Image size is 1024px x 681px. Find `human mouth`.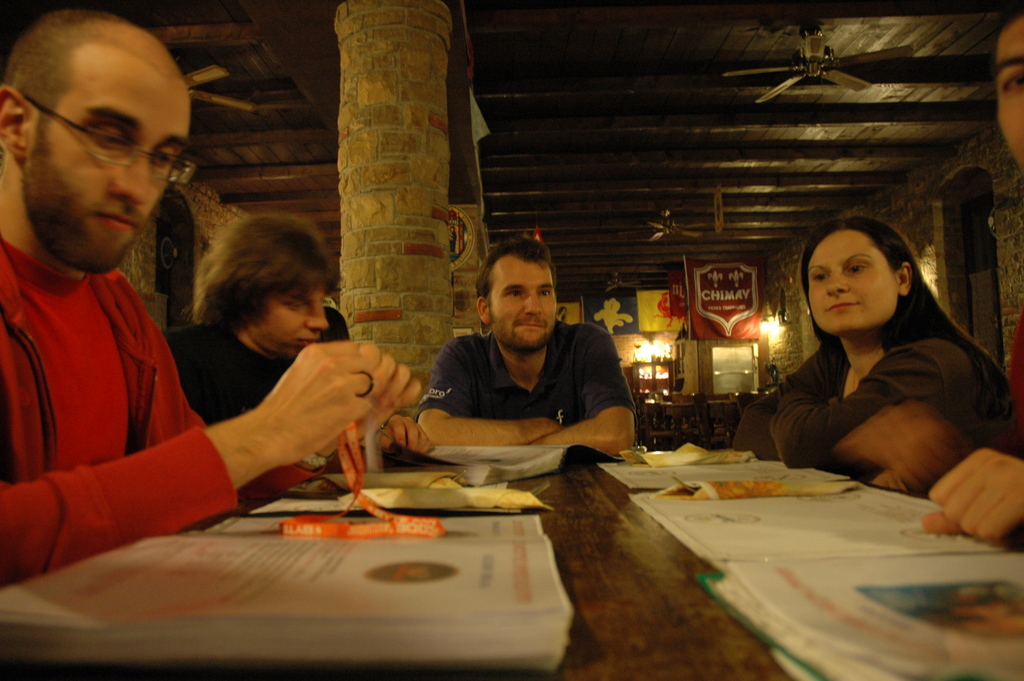
x1=516, y1=321, x2=543, y2=332.
